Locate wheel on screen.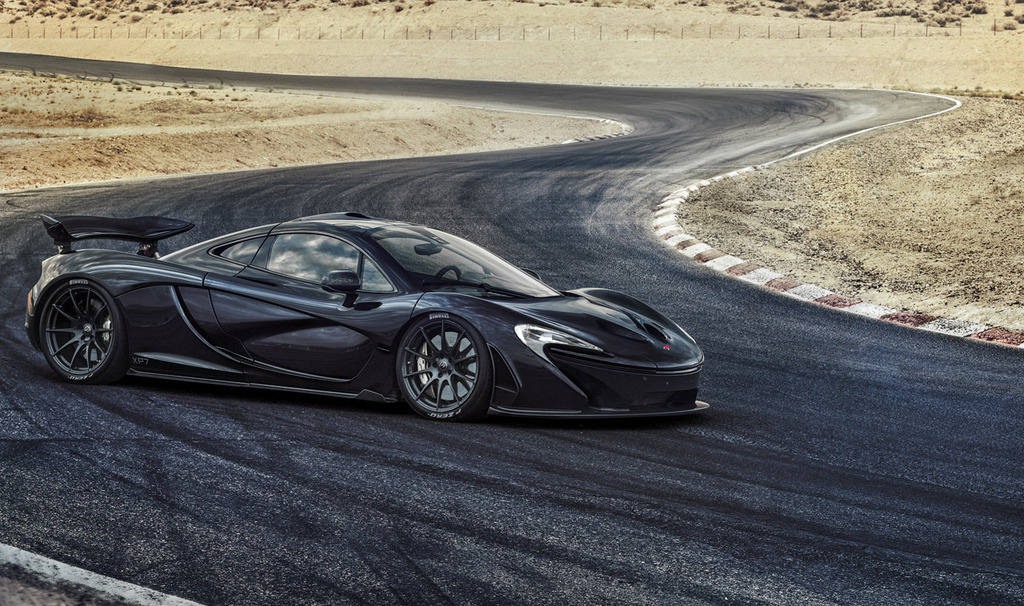
On screen at <bbox>402, 324, 474, 413</bbox>.
